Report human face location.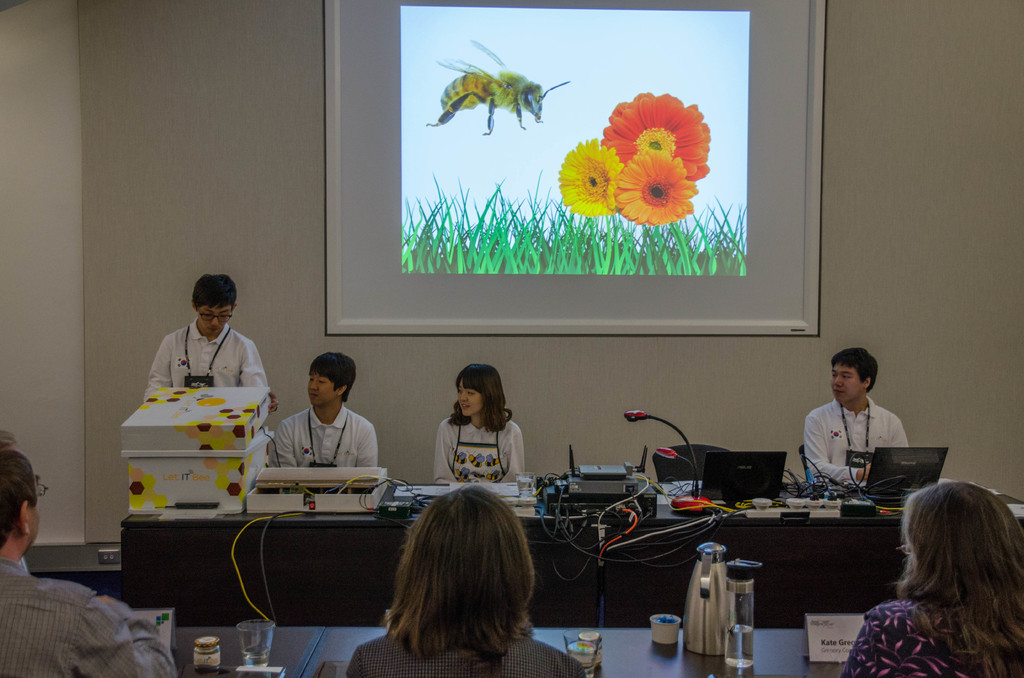
Report: 829,364,863,410.
